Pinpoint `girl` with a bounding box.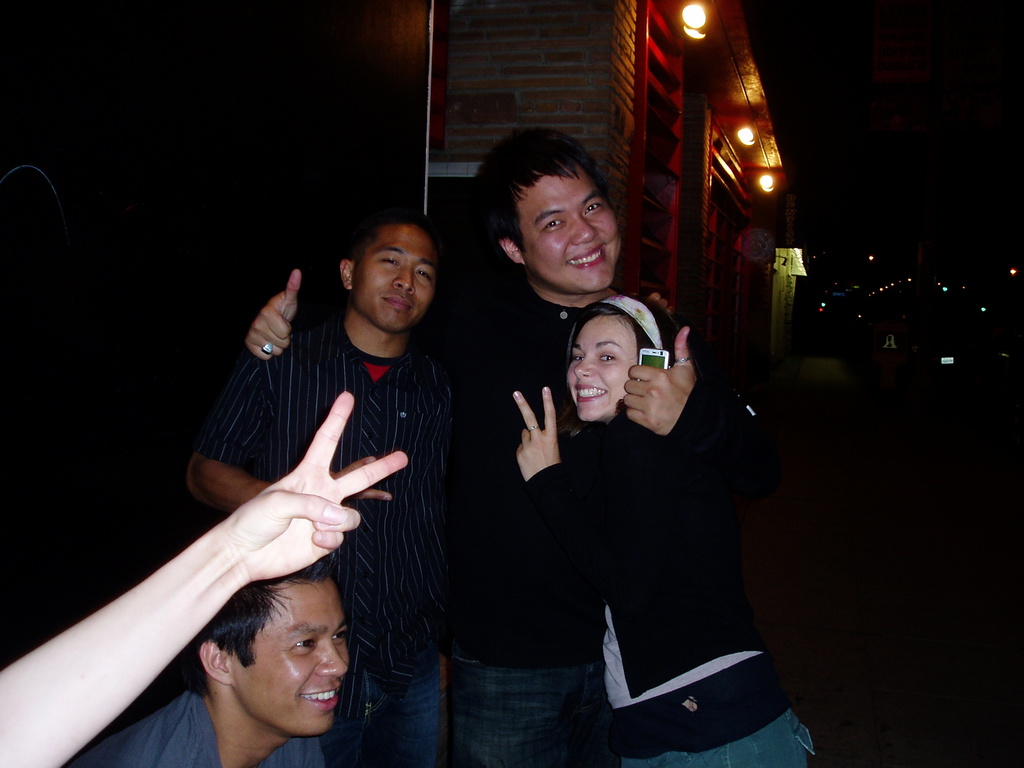
515,294,816,767.
